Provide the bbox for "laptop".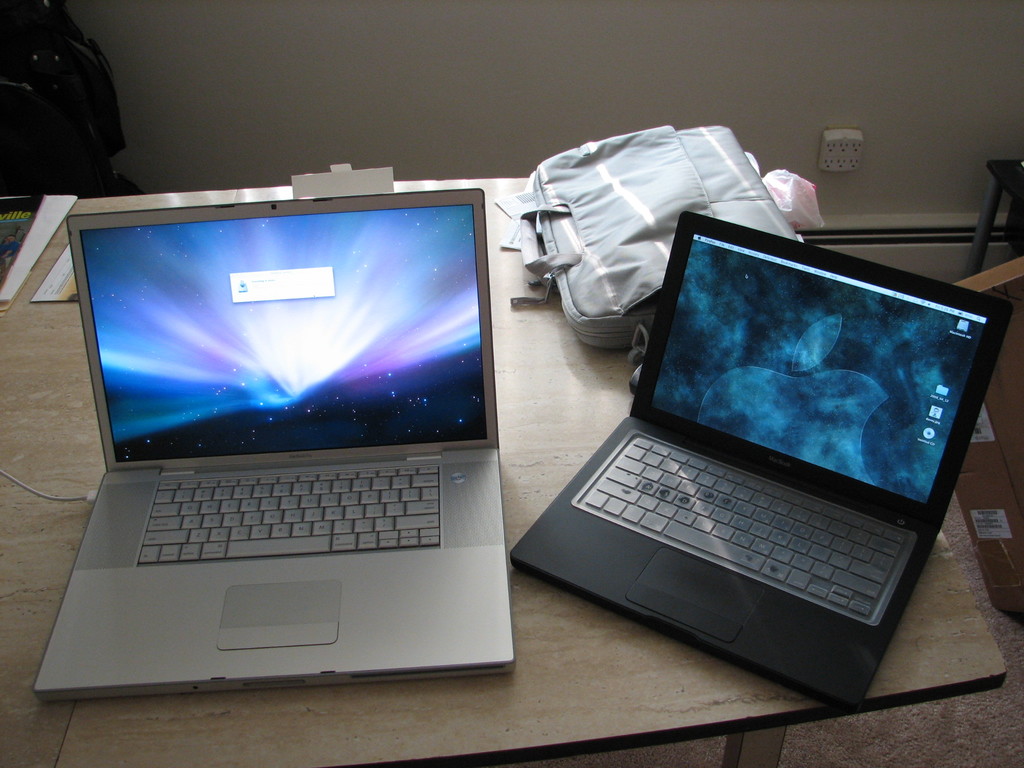
detection(522, 218, 1008, 699).
